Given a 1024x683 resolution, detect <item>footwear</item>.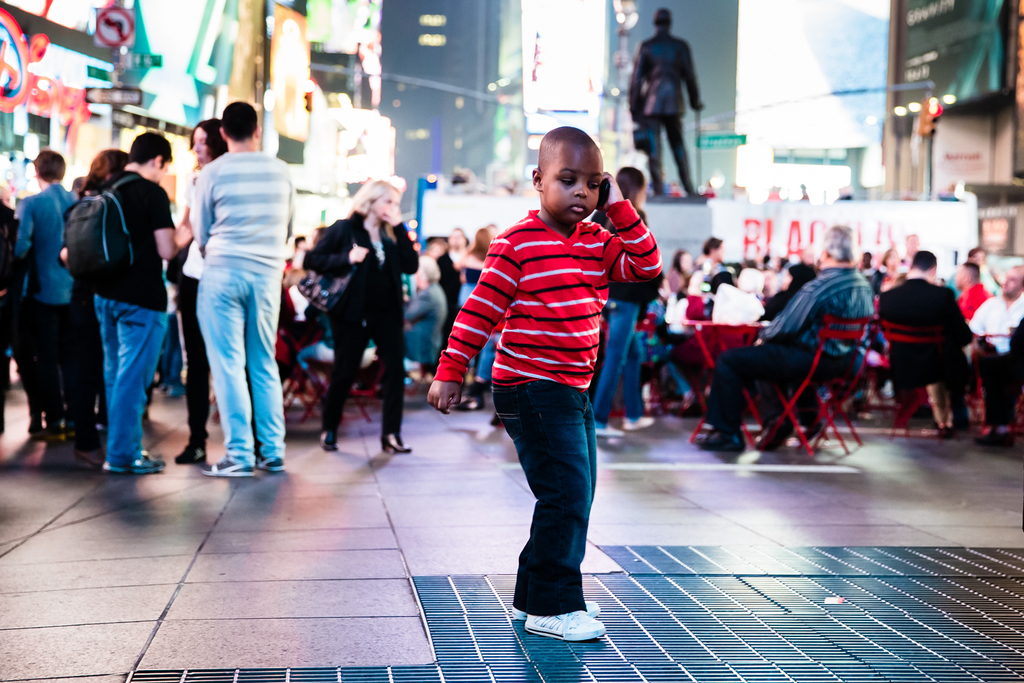
select_region(113, 454, 155, 471).
